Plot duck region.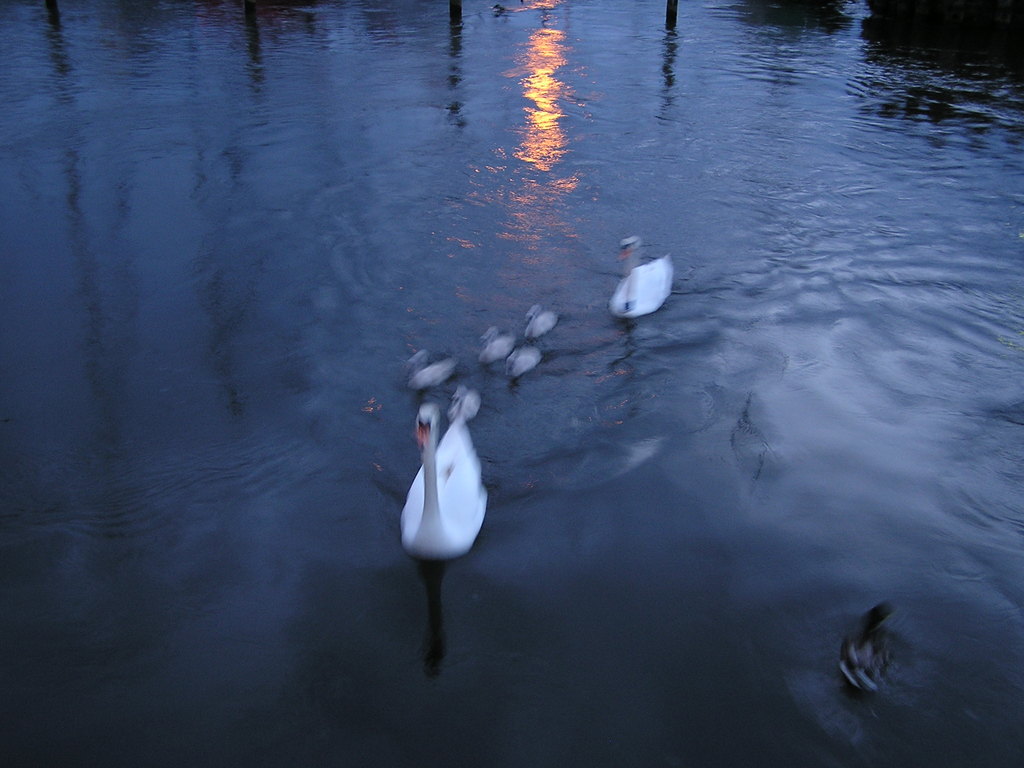
Plotted at l=412, t=352, r=459, b=390.
